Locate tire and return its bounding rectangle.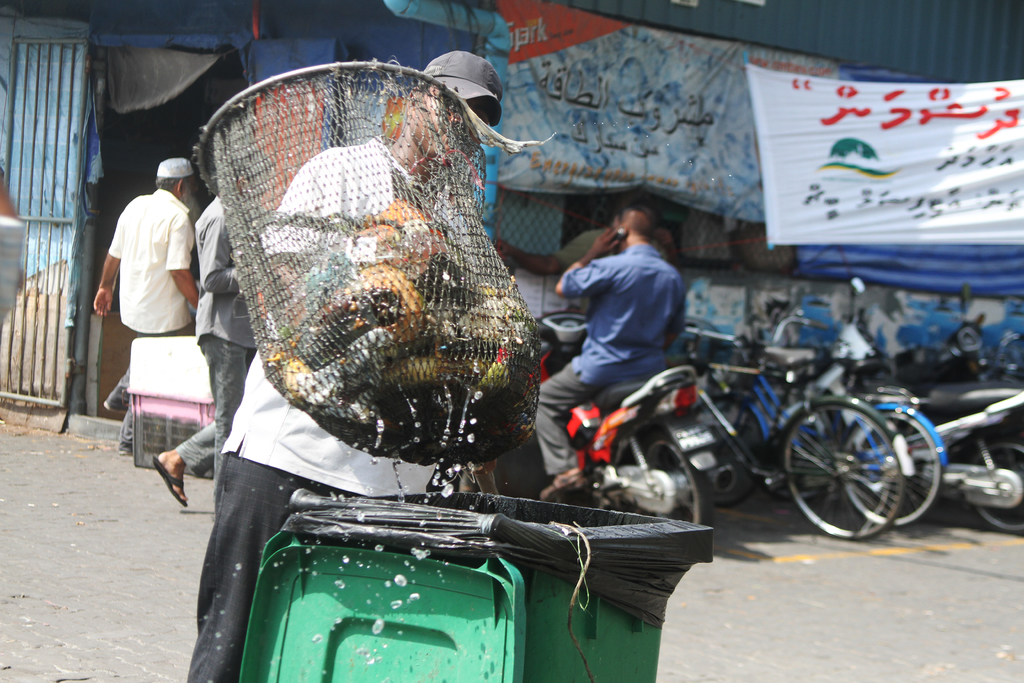
[left=777, top=394, right=904, bottom=540].
